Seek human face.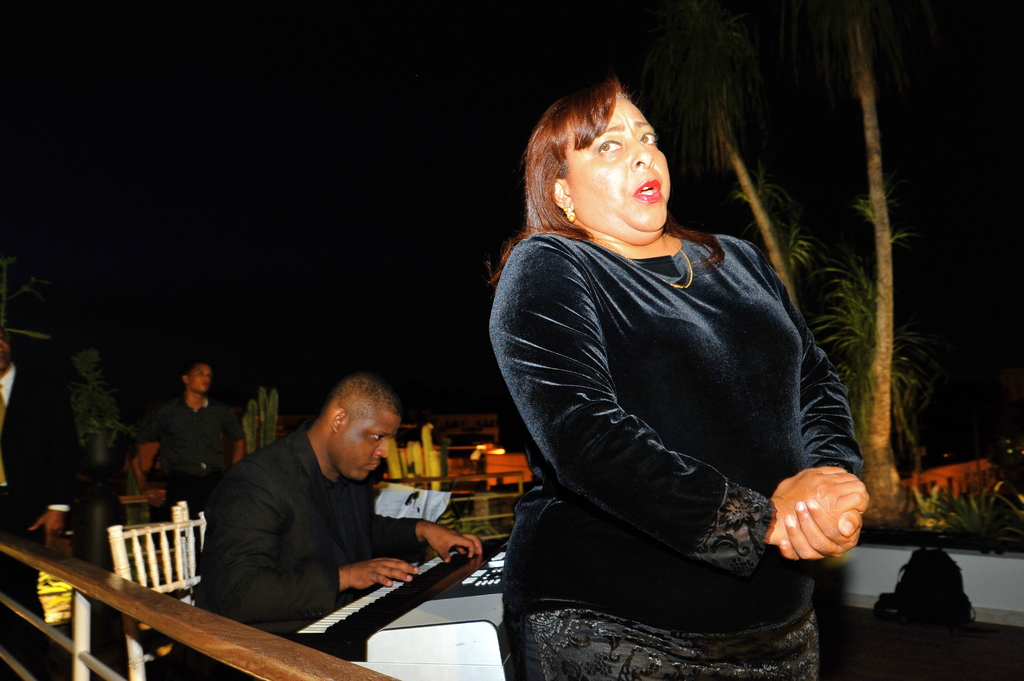
{"x1": 331, "y1": 412, "x2": 401, "y2": 474}.
